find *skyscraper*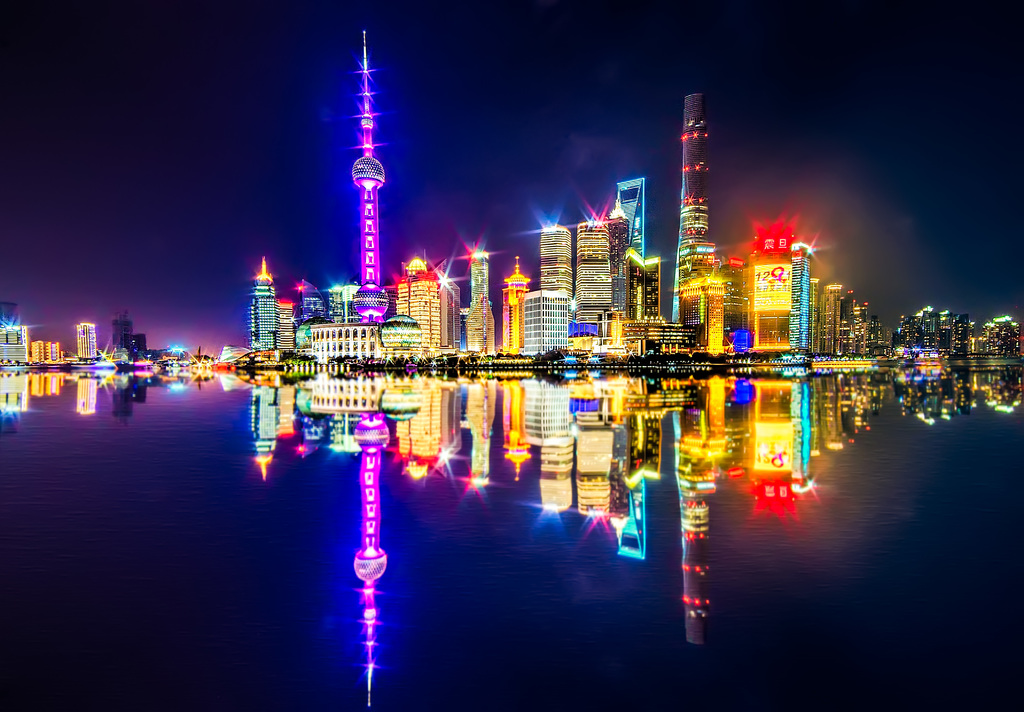
region(109, 312, 137, 358)
